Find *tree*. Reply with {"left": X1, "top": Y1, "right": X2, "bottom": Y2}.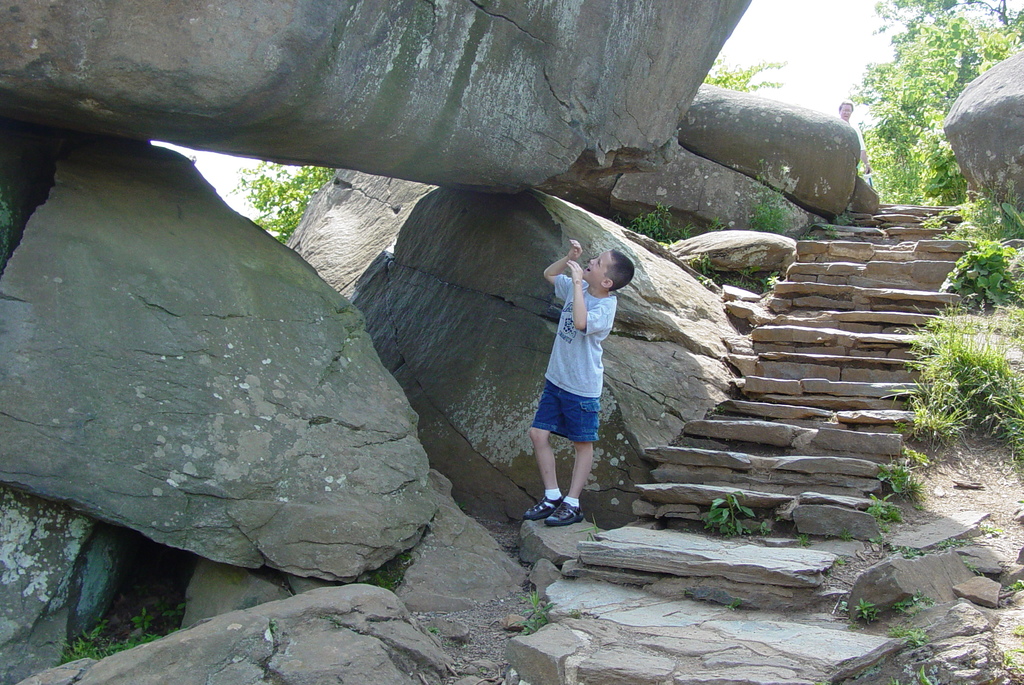
{"left": 870, "top": 13, "right": 988, "bottom": 207}.
